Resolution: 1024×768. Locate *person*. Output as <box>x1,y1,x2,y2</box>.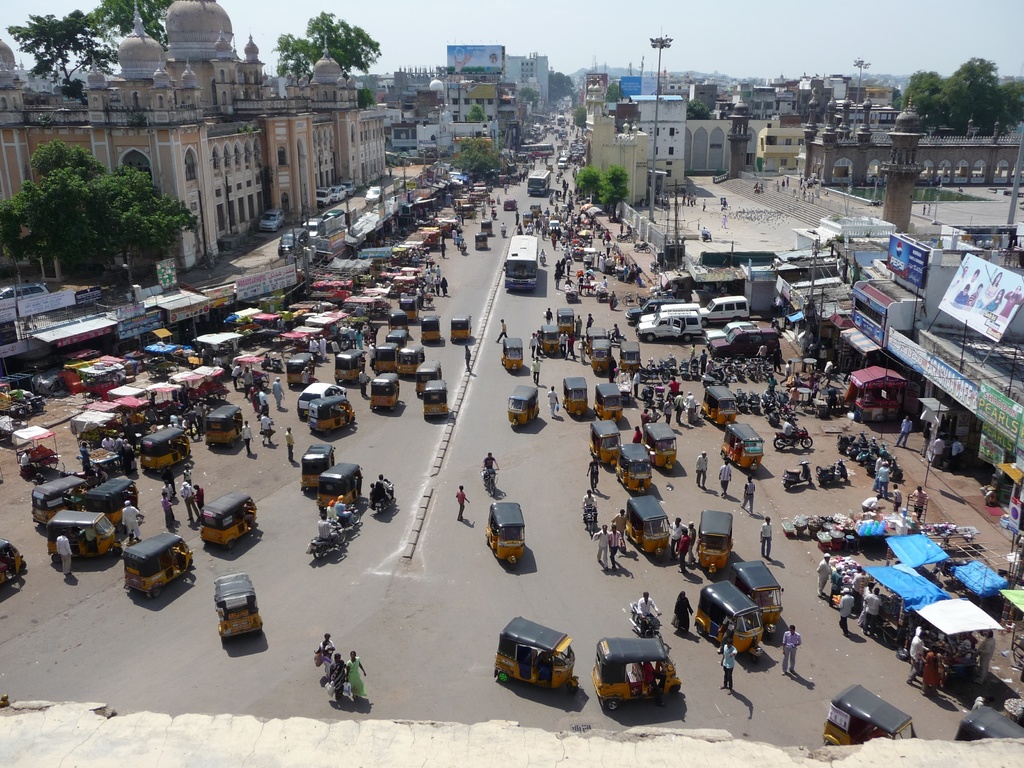
<box>275,311,289,332</box>.
